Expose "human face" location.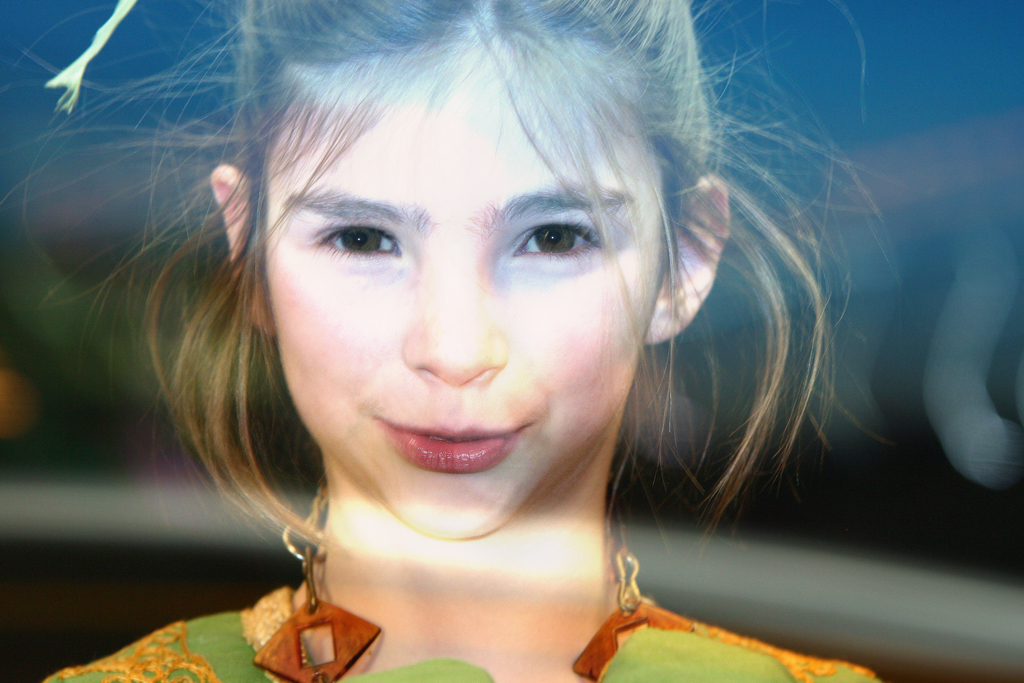
Exposed at left=248, top=26, right=667, bottom=533.
